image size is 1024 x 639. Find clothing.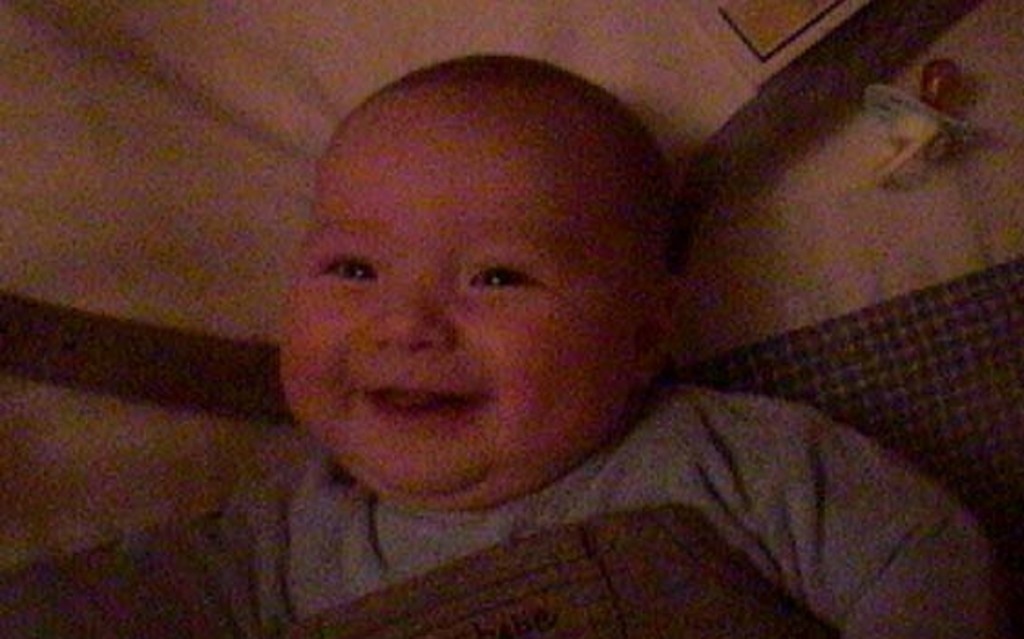
{"left": 124, "top": 409, "right": 843, "bottom": 623}.
